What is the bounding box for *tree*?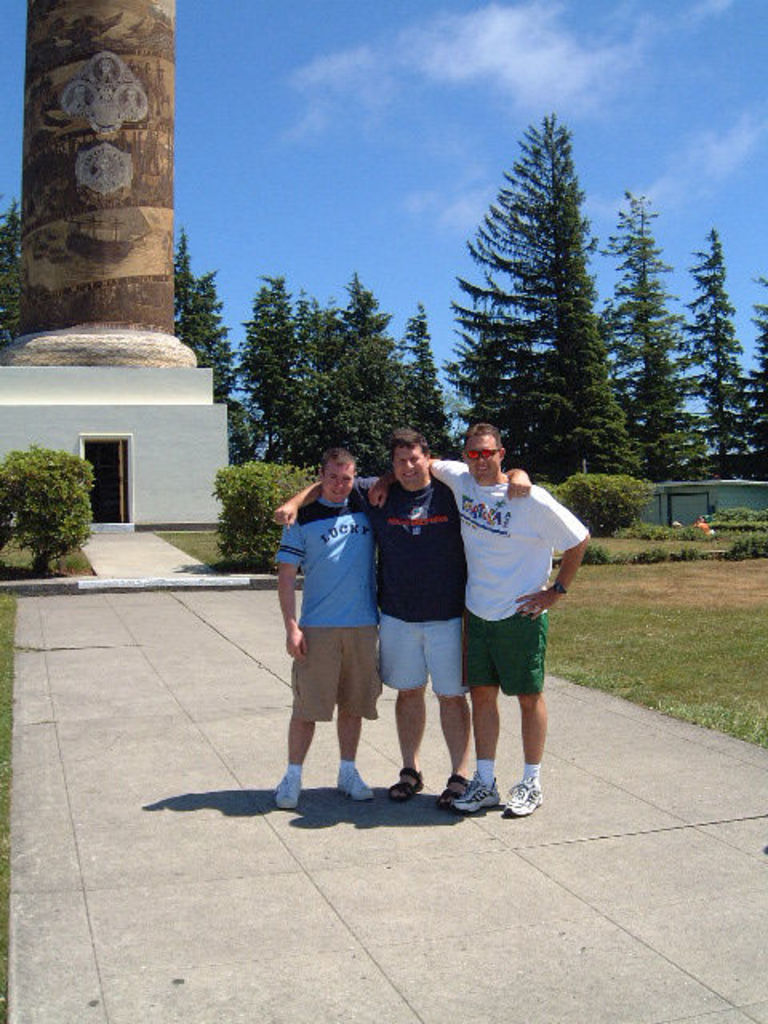
[left=672, top=229, right=757, bottom=480].
